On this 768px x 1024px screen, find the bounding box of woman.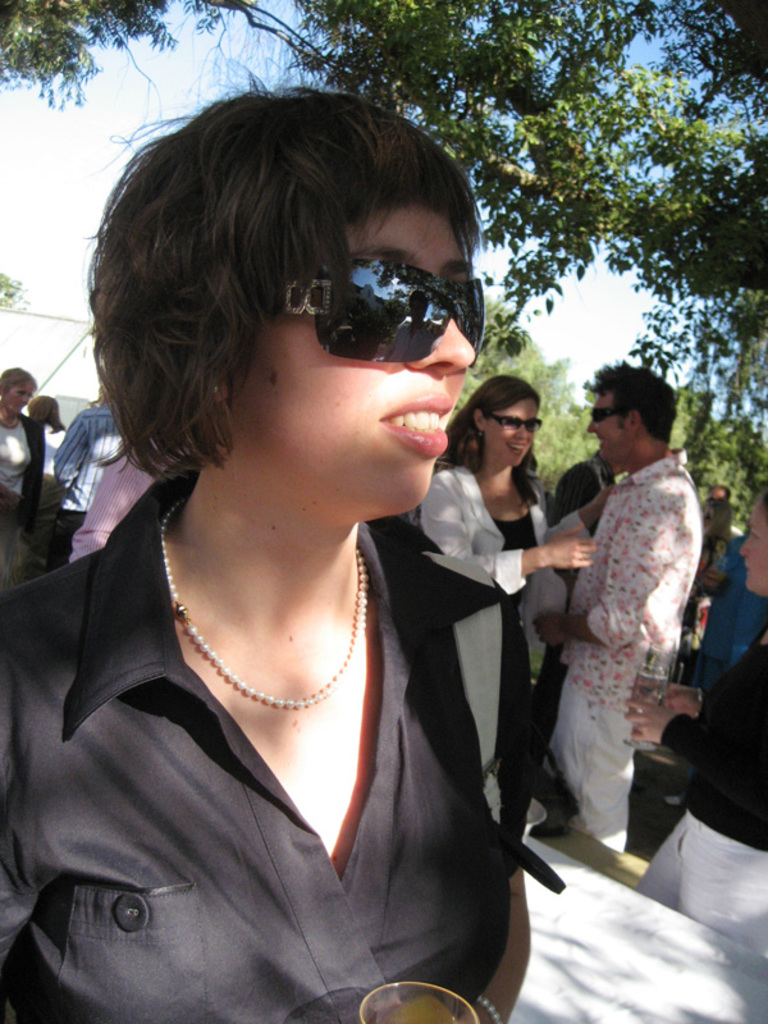
Bounding box: <box>0,87,525,1023</box>.
